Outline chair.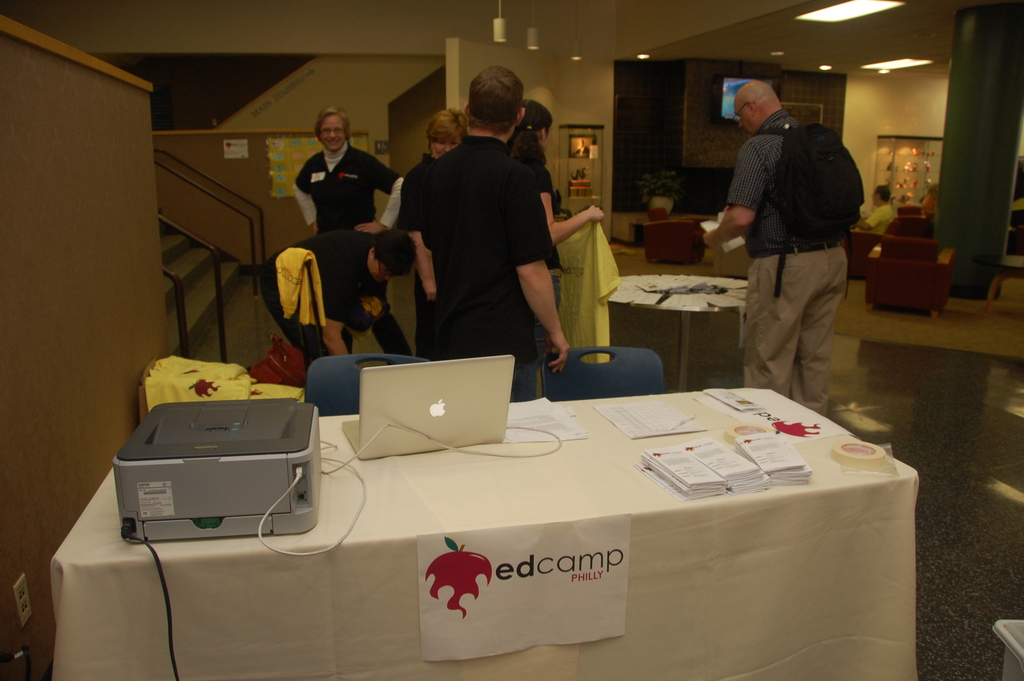
Outline: (left=845, top=217, right=906, bottom=279).
